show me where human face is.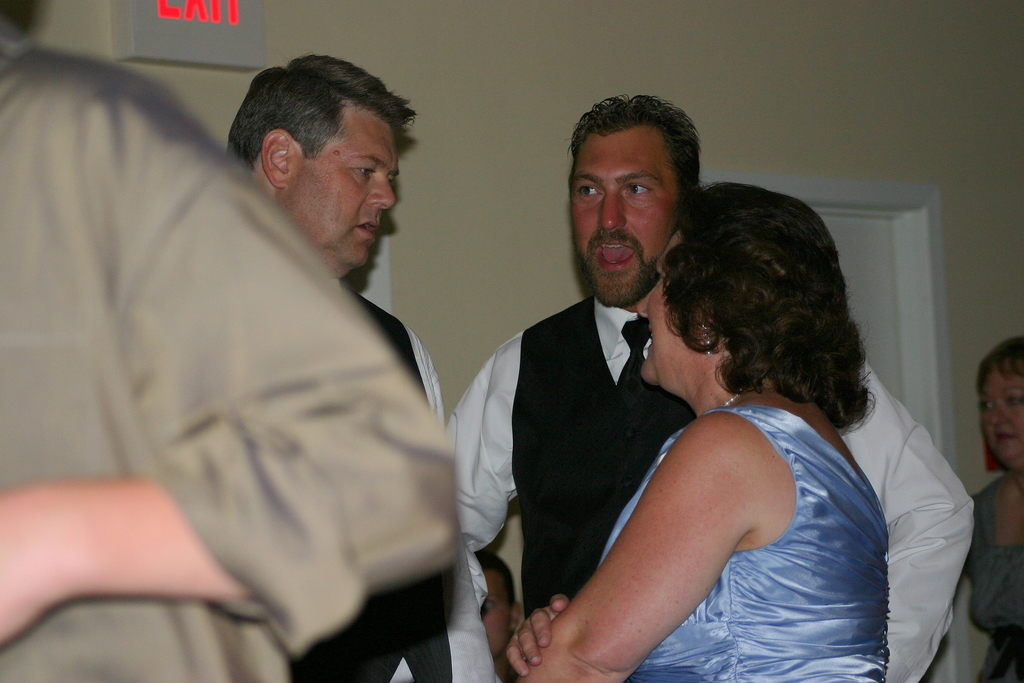
human face is at region(287, 115, 405, 266).
